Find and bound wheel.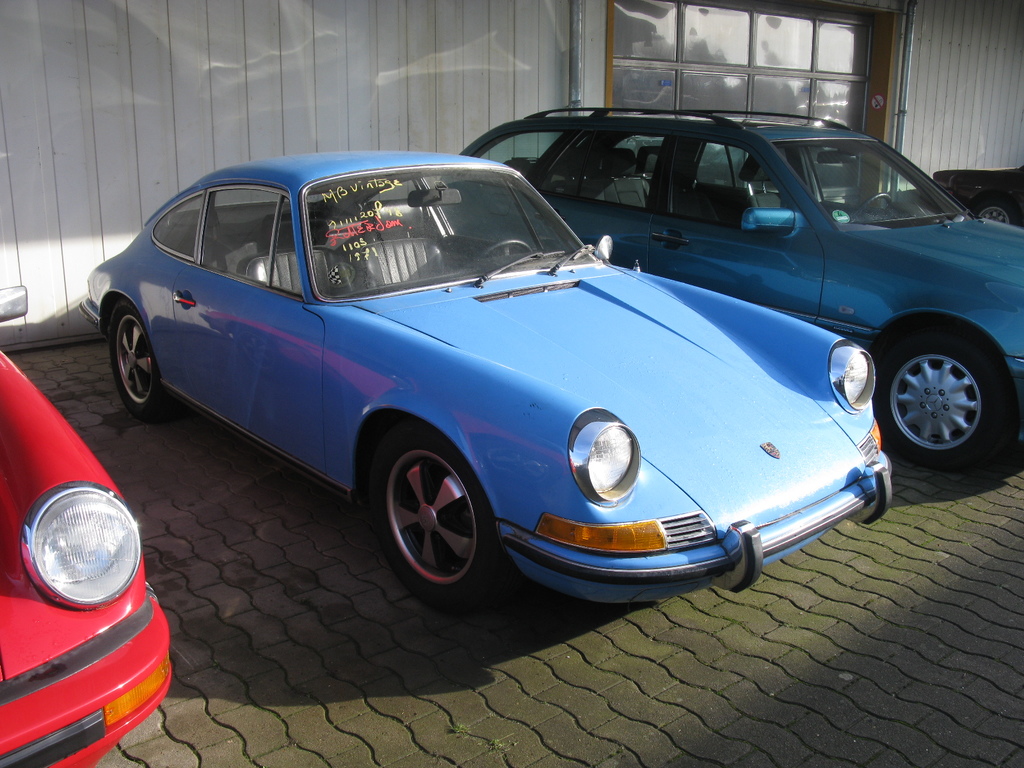
Bound: left=367, top=433, right=494, bottom=608.
